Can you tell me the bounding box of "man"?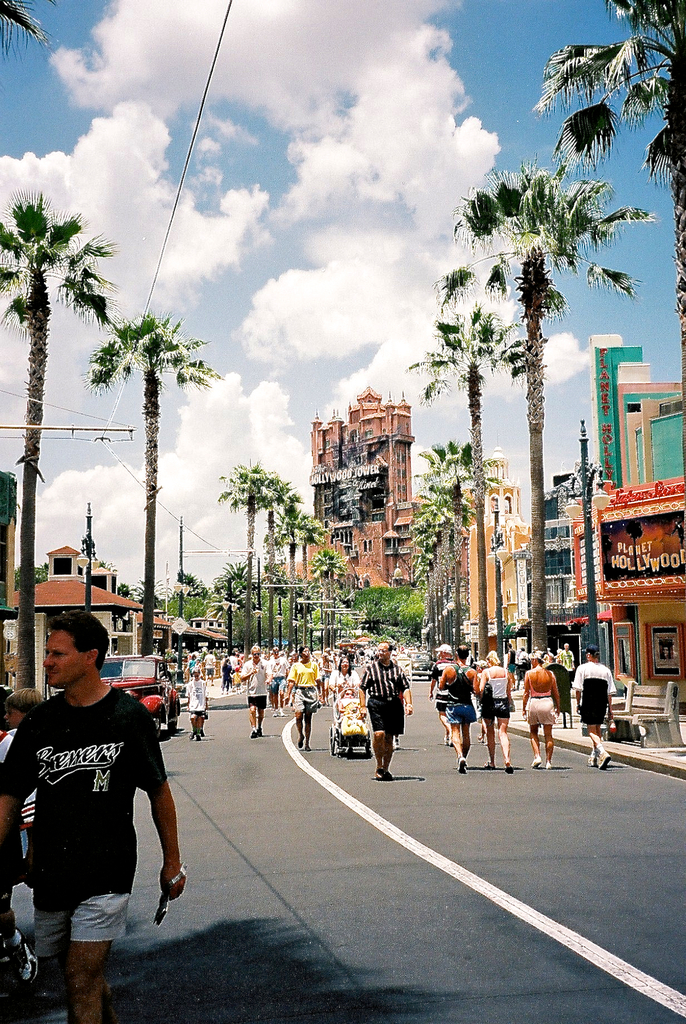
(x1=535, y1=645, x2=542, y2=655).
